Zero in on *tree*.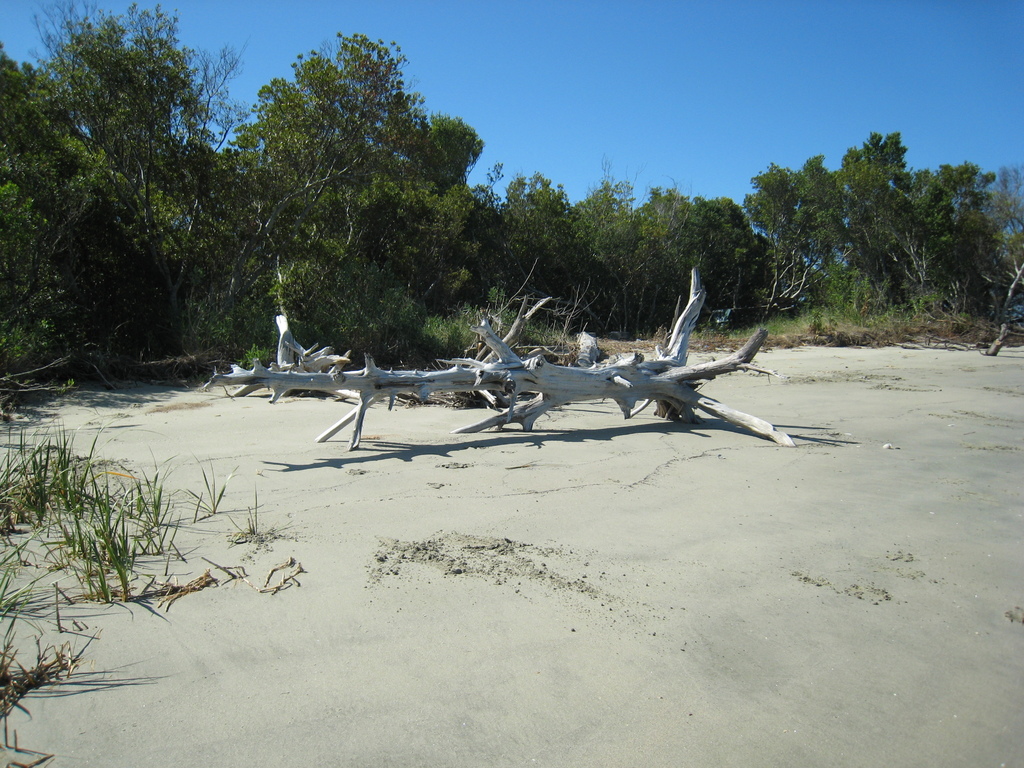
Zeroed in: box=[207, 273, 794, 444].
